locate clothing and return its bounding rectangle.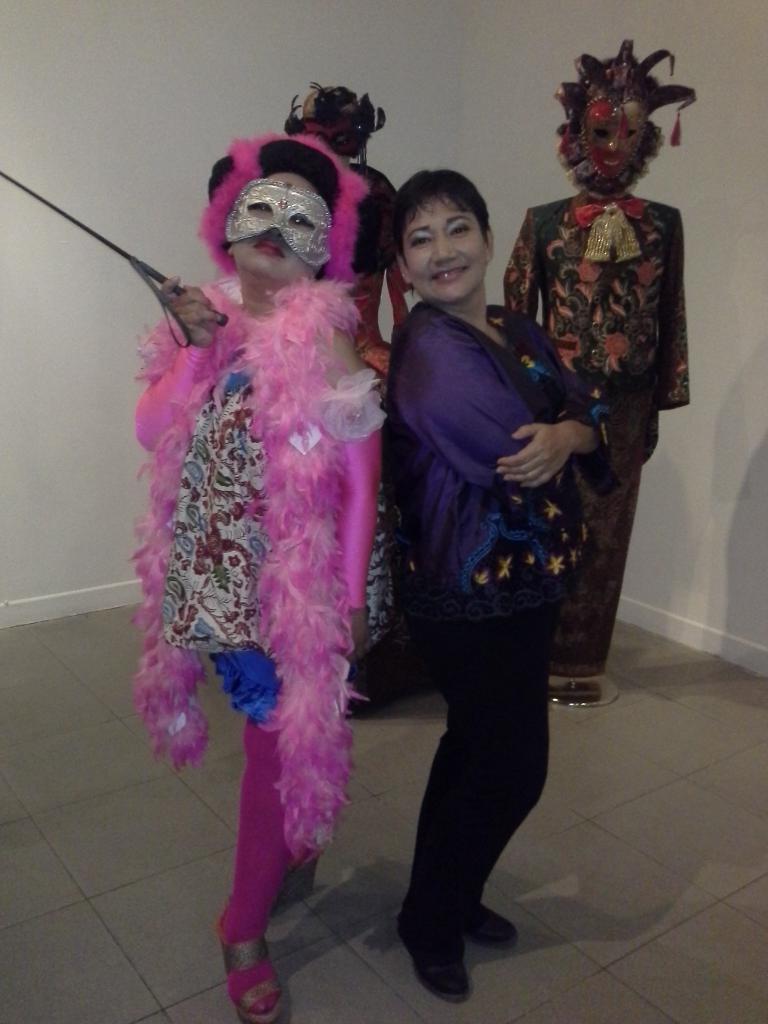
346,147,395,680.
